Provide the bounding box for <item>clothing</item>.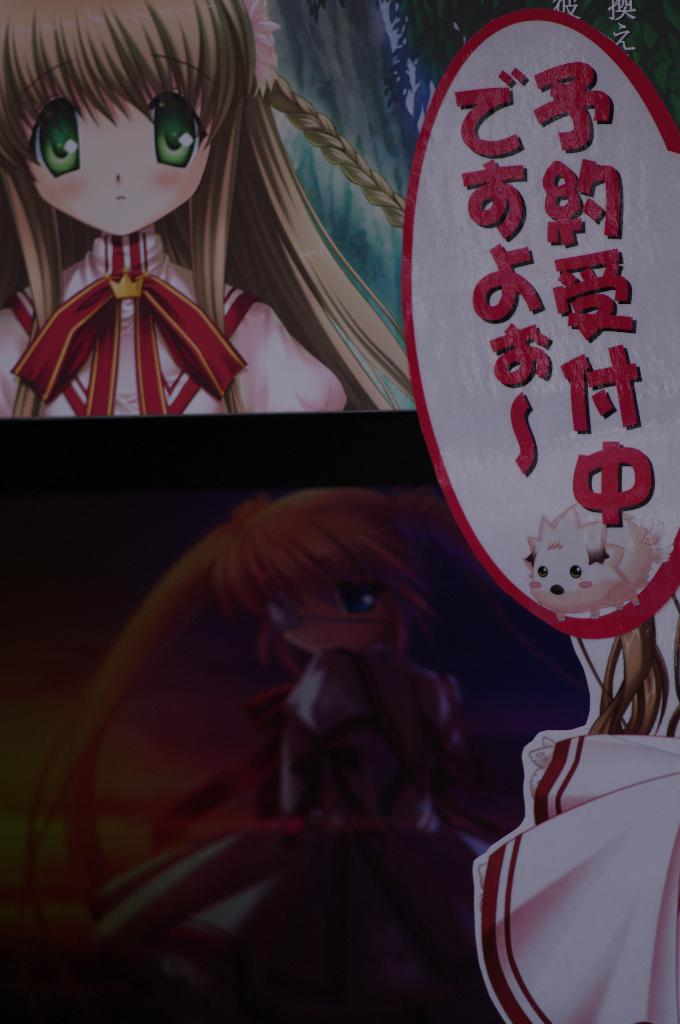
(left=454, top=718, right=679, bottom=1023).
